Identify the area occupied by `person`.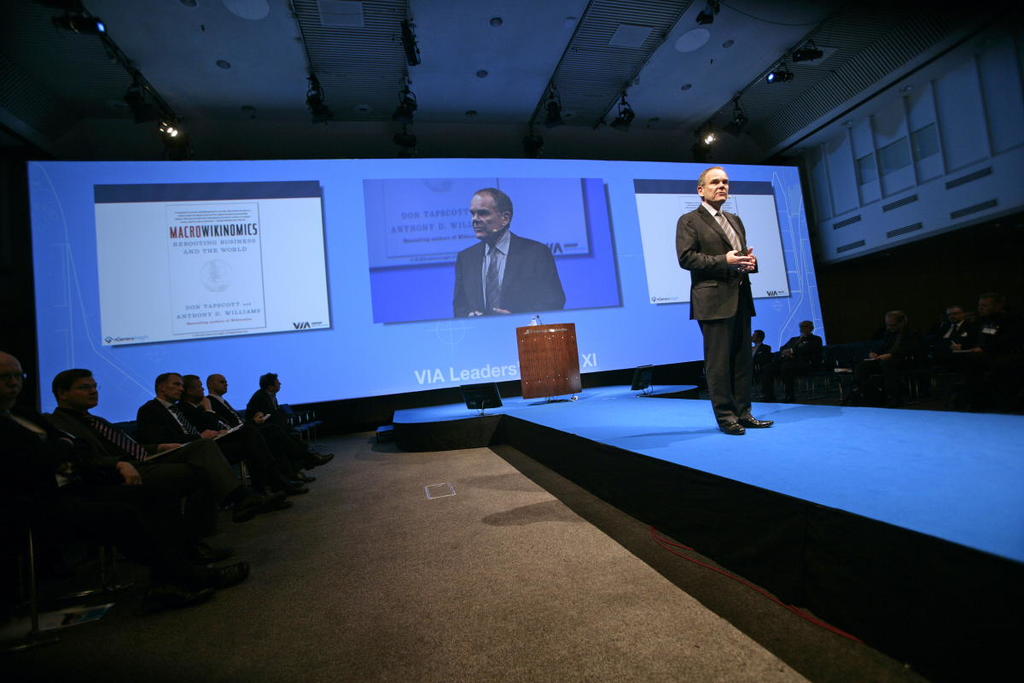
Area: 777,311,824,385.
